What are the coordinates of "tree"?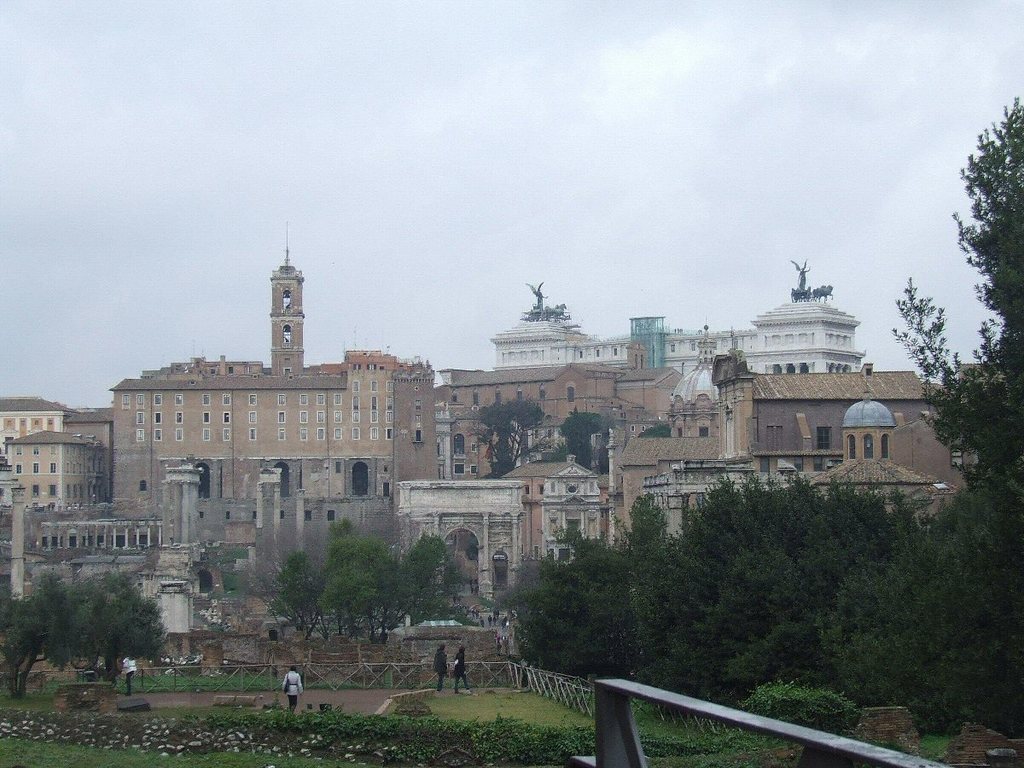
BBox(0, 573, 39, 703).
